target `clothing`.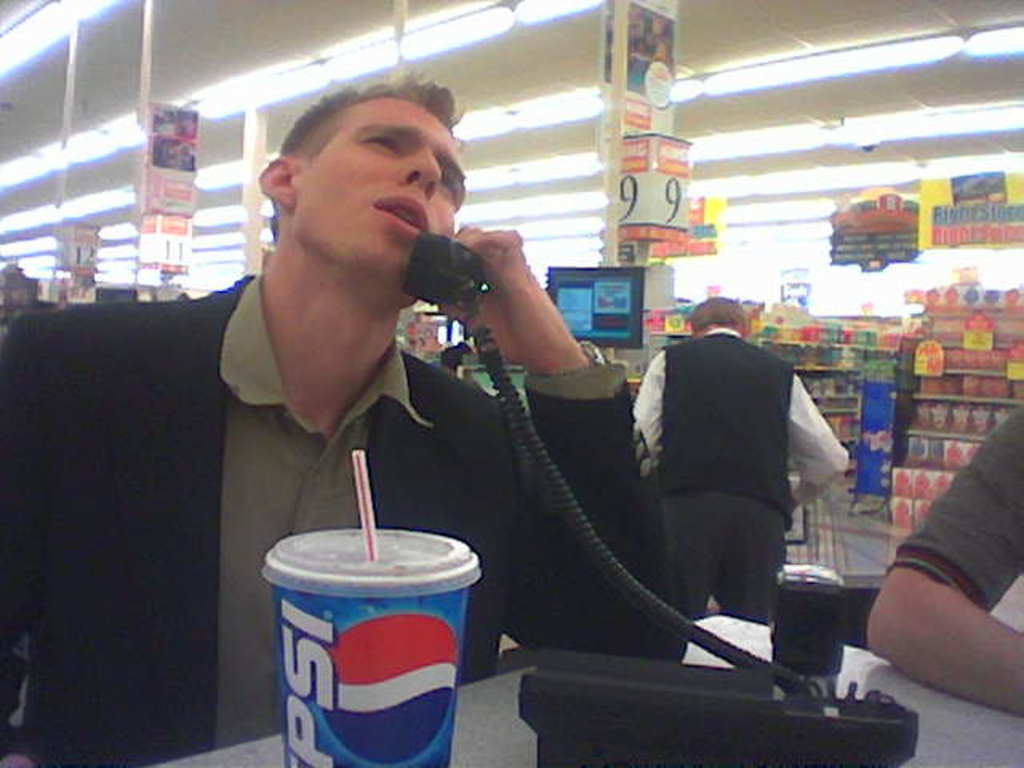
Target region: 598/302/872/651.
